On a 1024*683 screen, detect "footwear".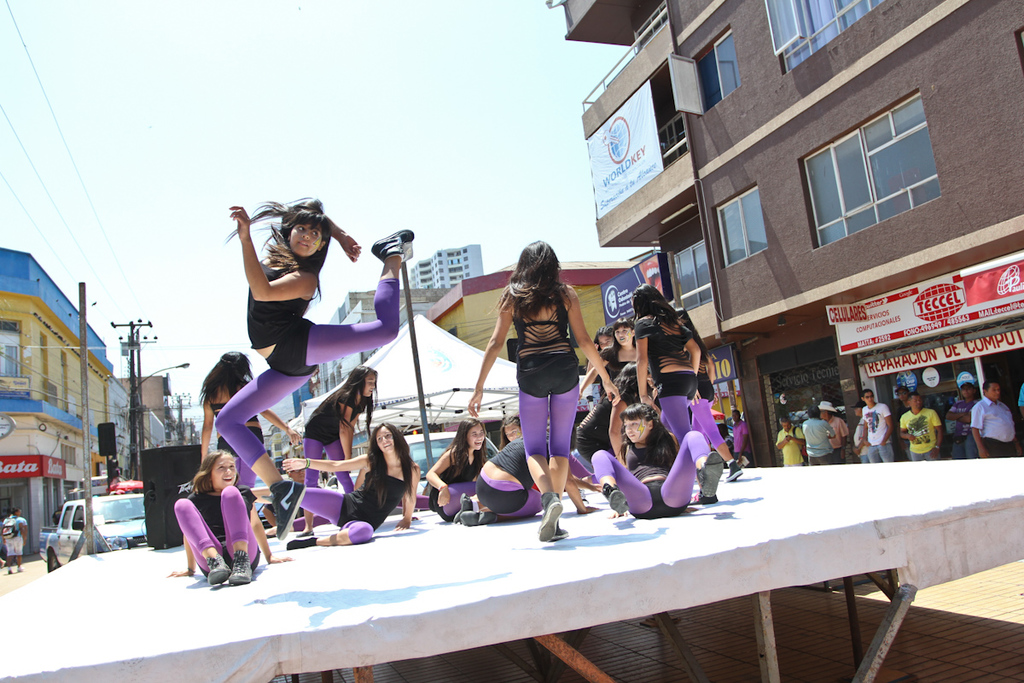
[x1=454, y1=492, x2=473, y2=522].
